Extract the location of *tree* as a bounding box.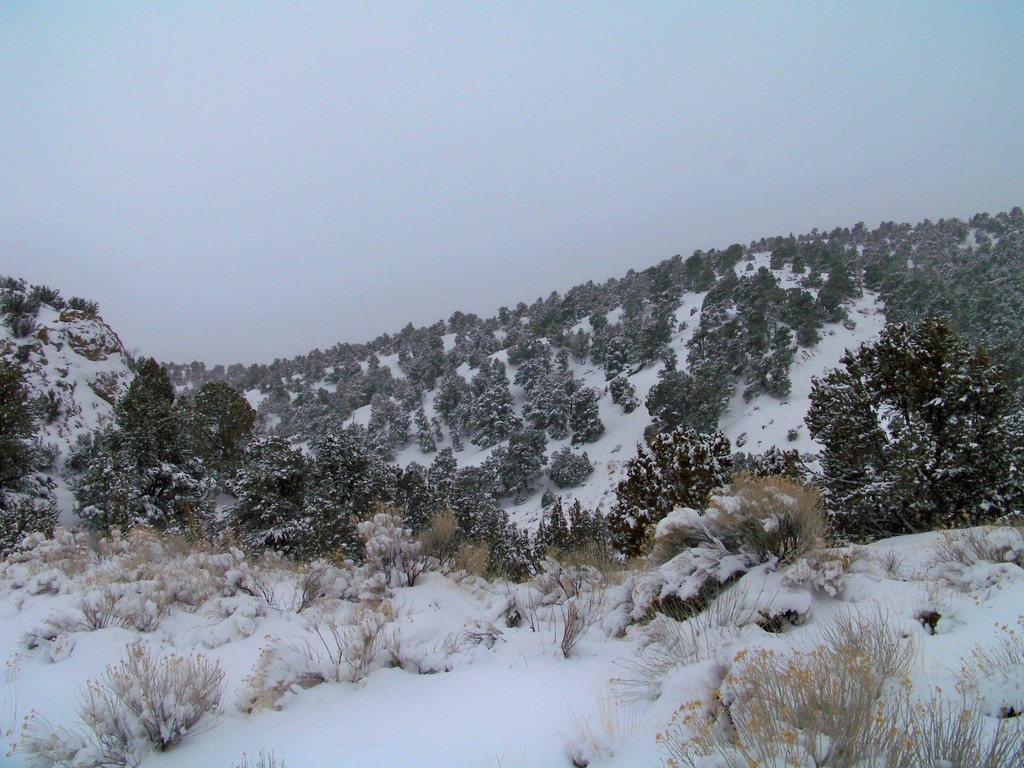
region(0, 346, 47, 570).
